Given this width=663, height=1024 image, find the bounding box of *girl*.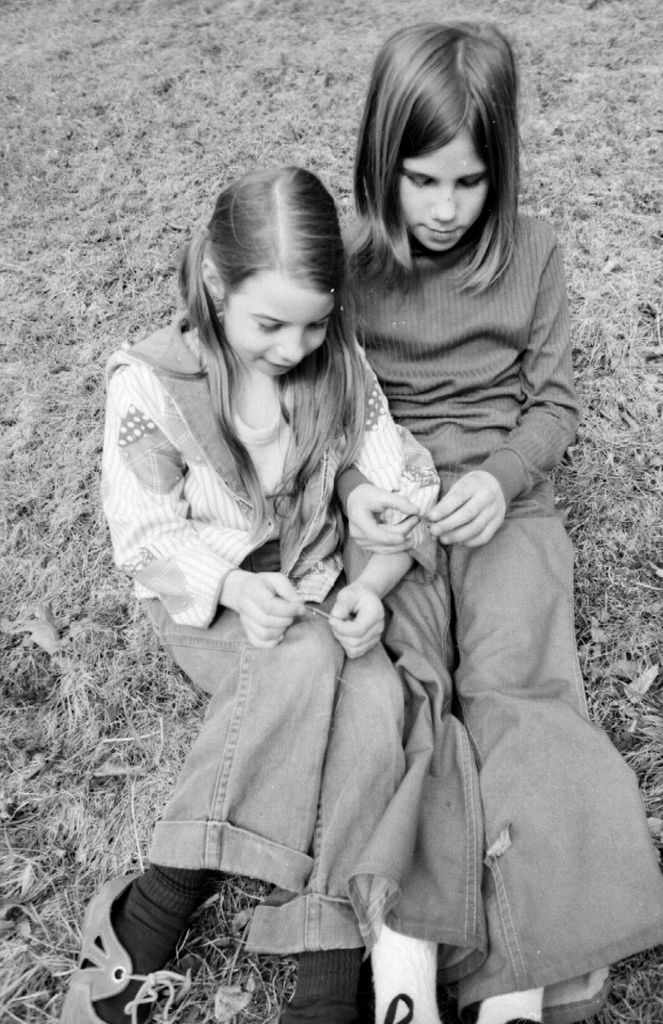
box=[342, 15, 662, 1023].
